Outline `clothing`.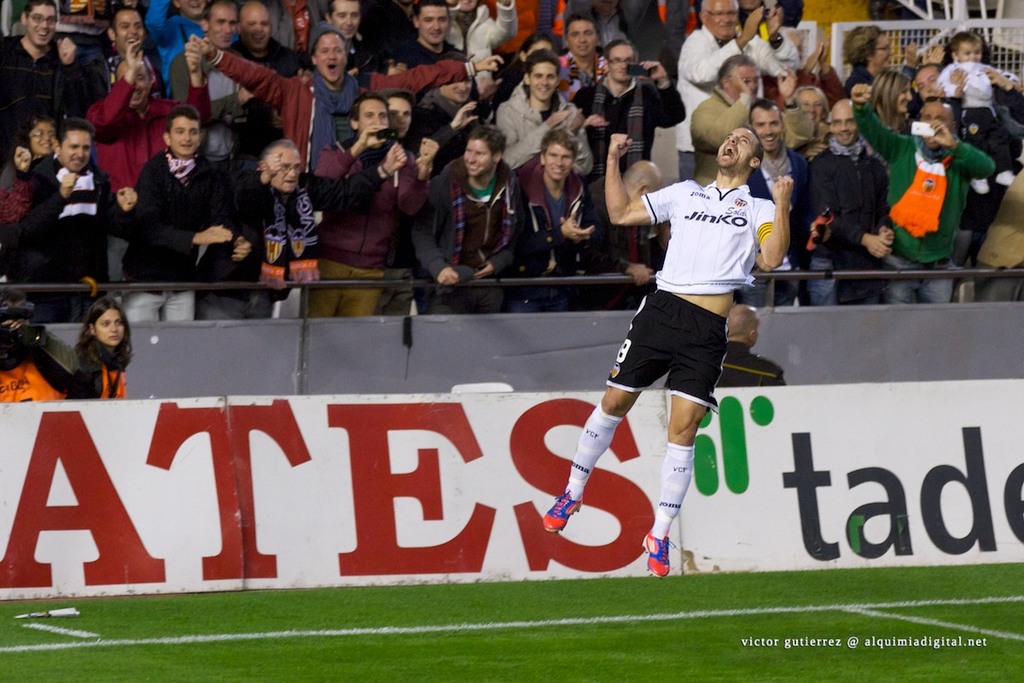
Outline: (32,159,109,280).
